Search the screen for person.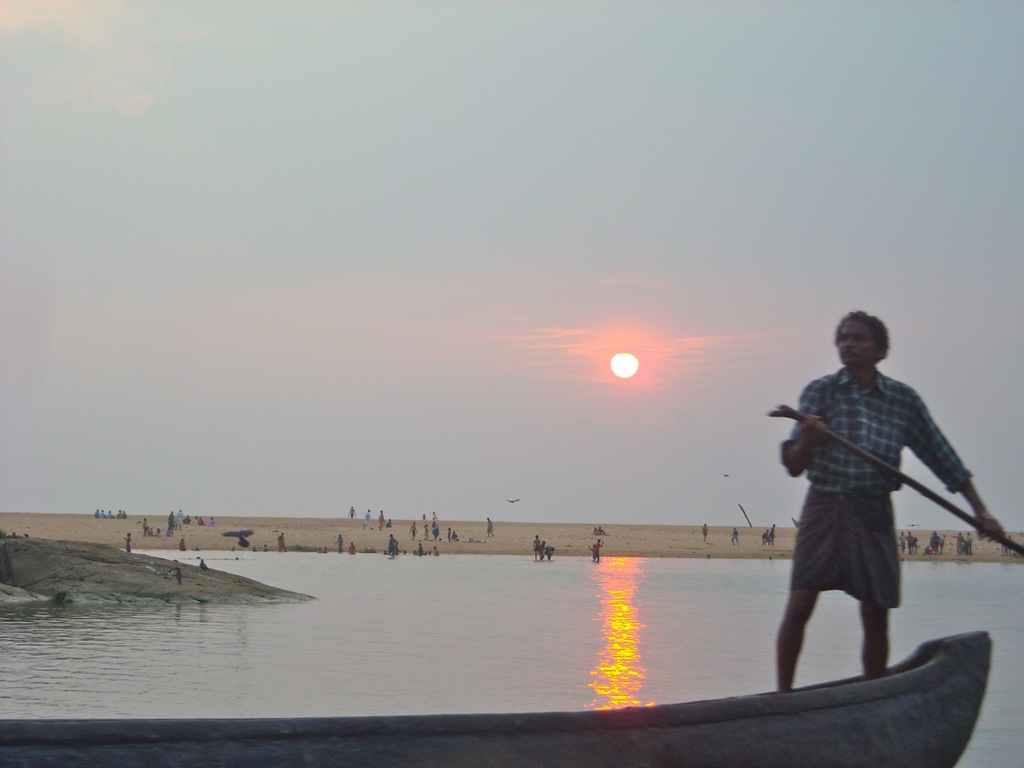
Found at x1=332 y1=530 x2=346 y2=552.
